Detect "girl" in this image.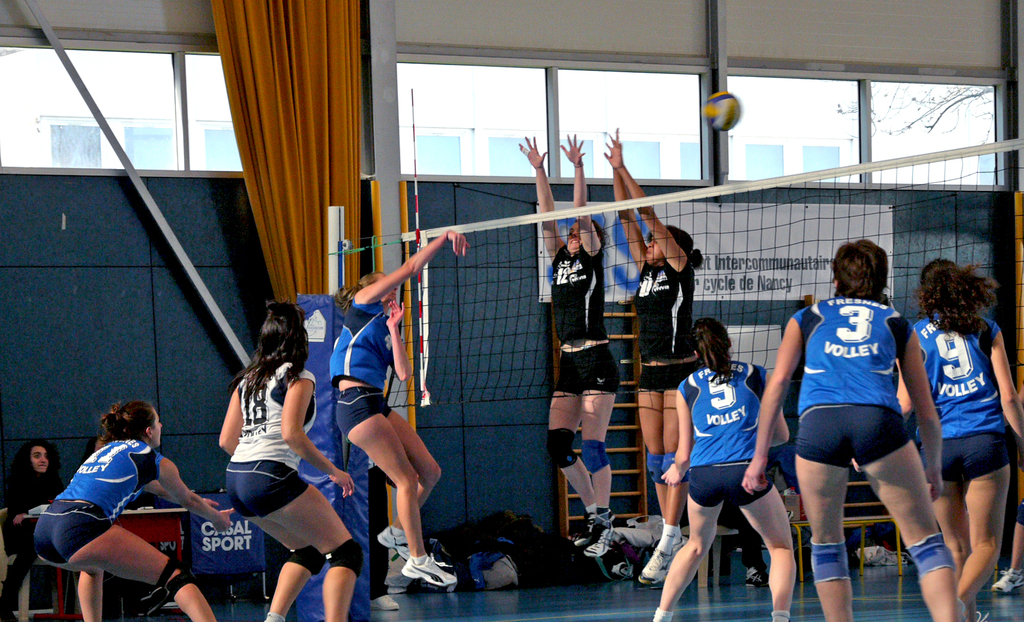
Detection: (735, 233, 958, 621).
